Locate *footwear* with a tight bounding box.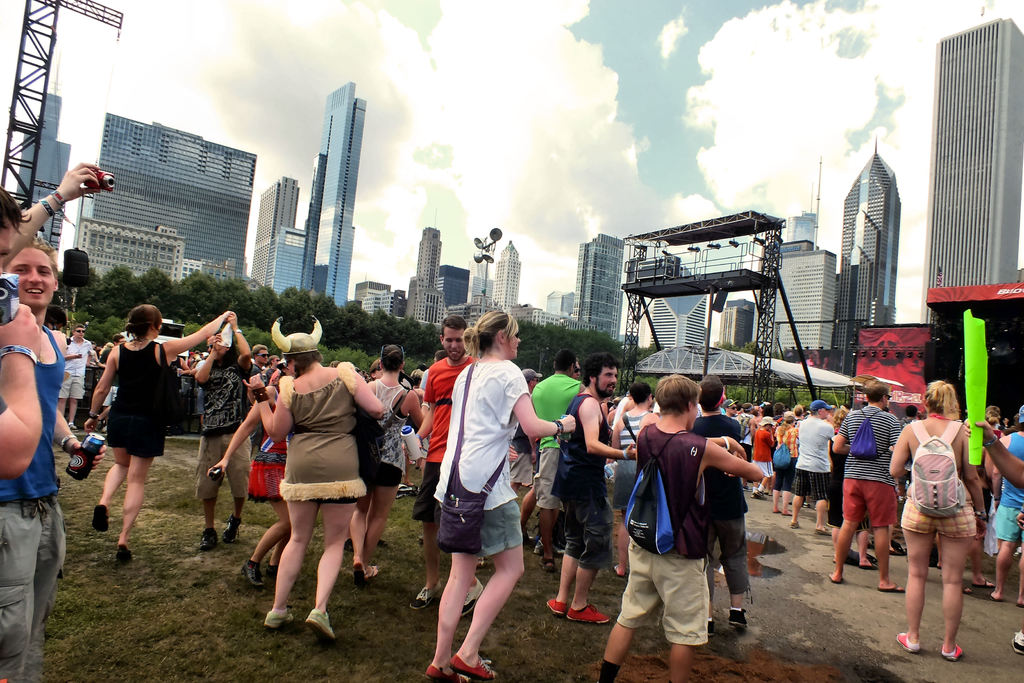
(x1=462, y1=575, x2=487, y2=614).
